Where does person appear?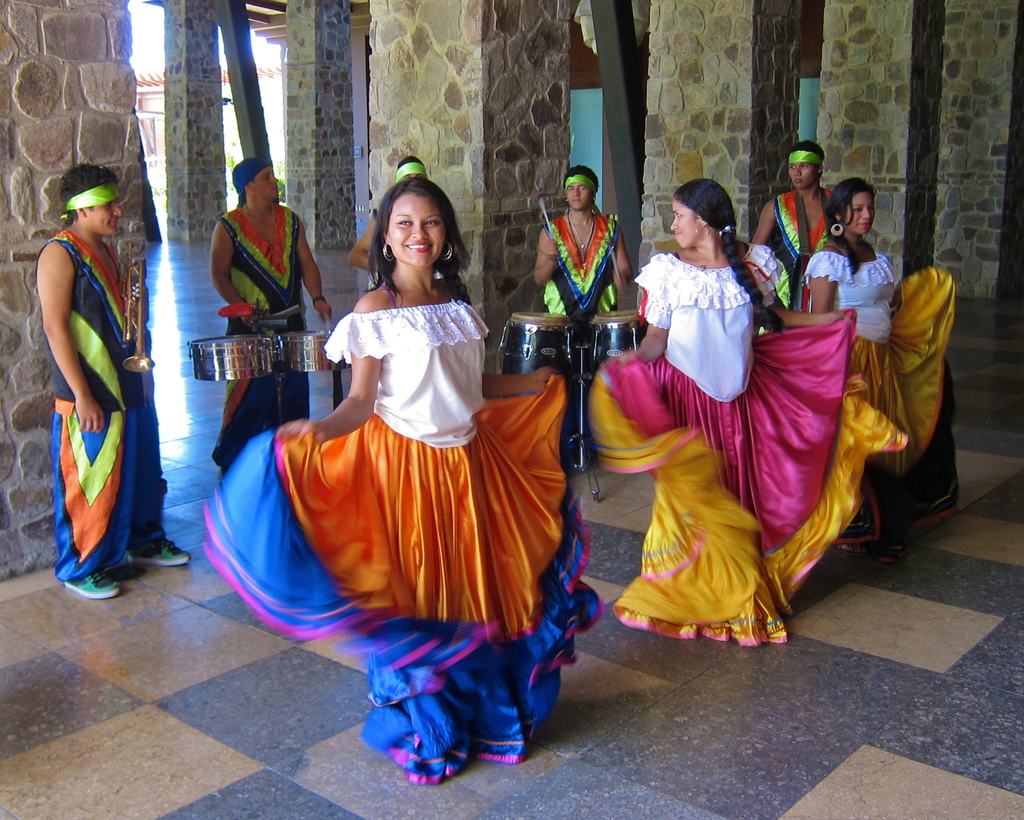
Appears at (x1=207, y1=149, x2=332, y2=481).
